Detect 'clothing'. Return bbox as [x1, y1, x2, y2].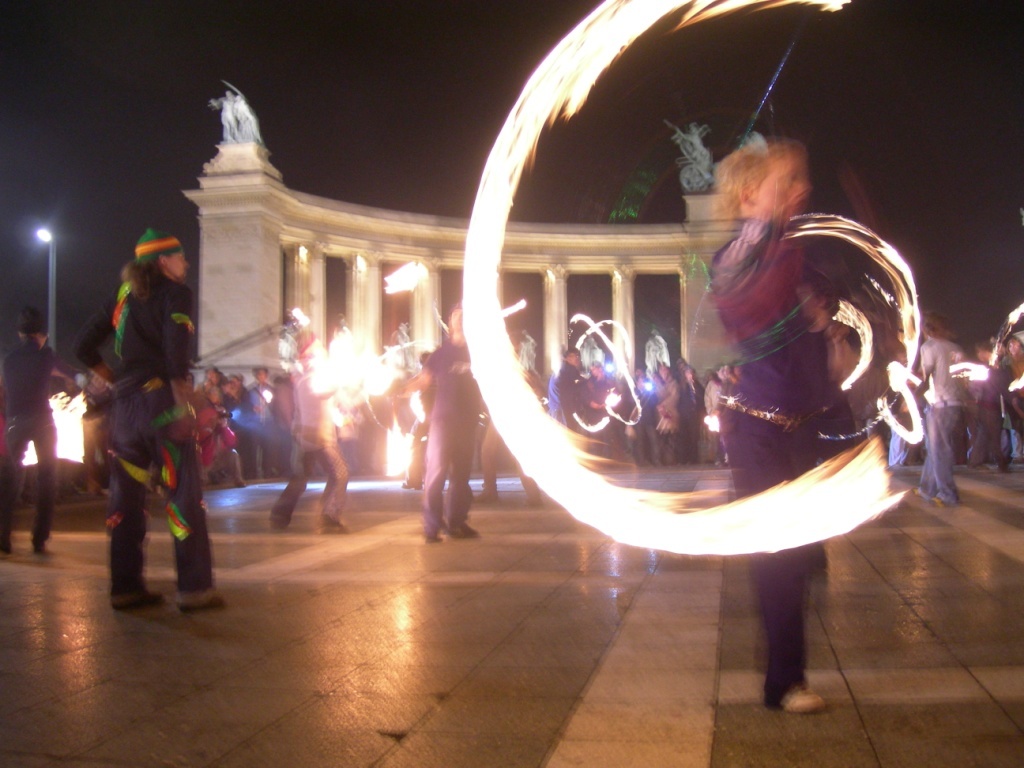
[983, 354, 1008, 454].
